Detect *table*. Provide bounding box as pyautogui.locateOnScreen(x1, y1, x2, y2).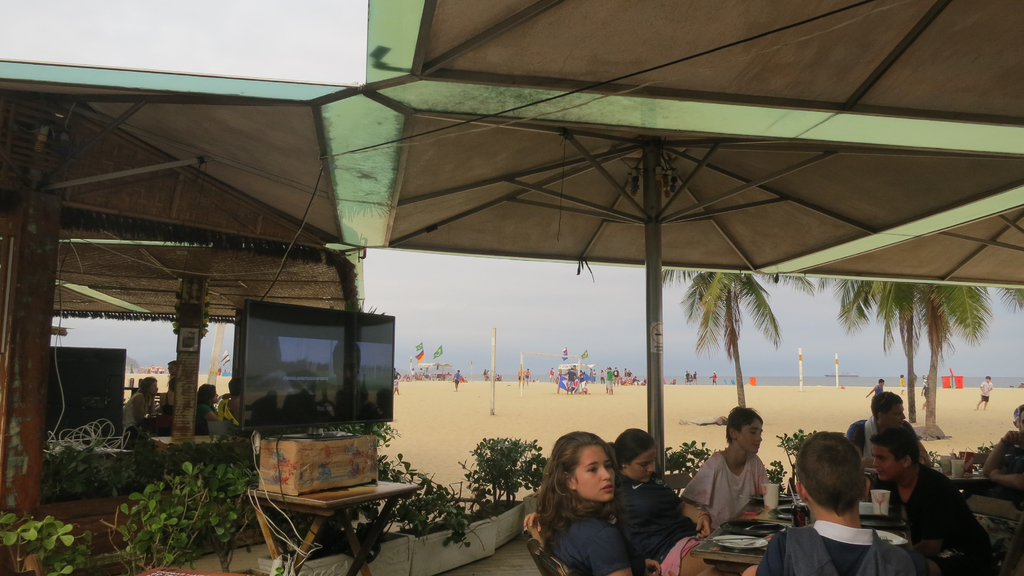
pyautogui.locateOnScreen(865, 467, 989, 502).
